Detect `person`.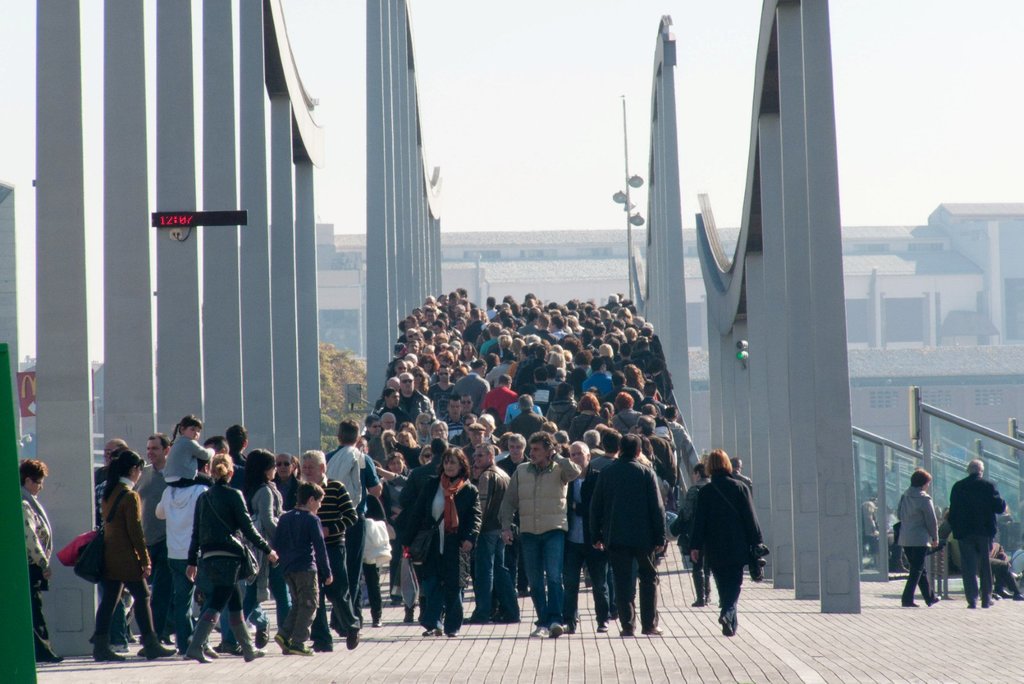
Detected at (left=940, top=460, right=1007, bottom=608).
